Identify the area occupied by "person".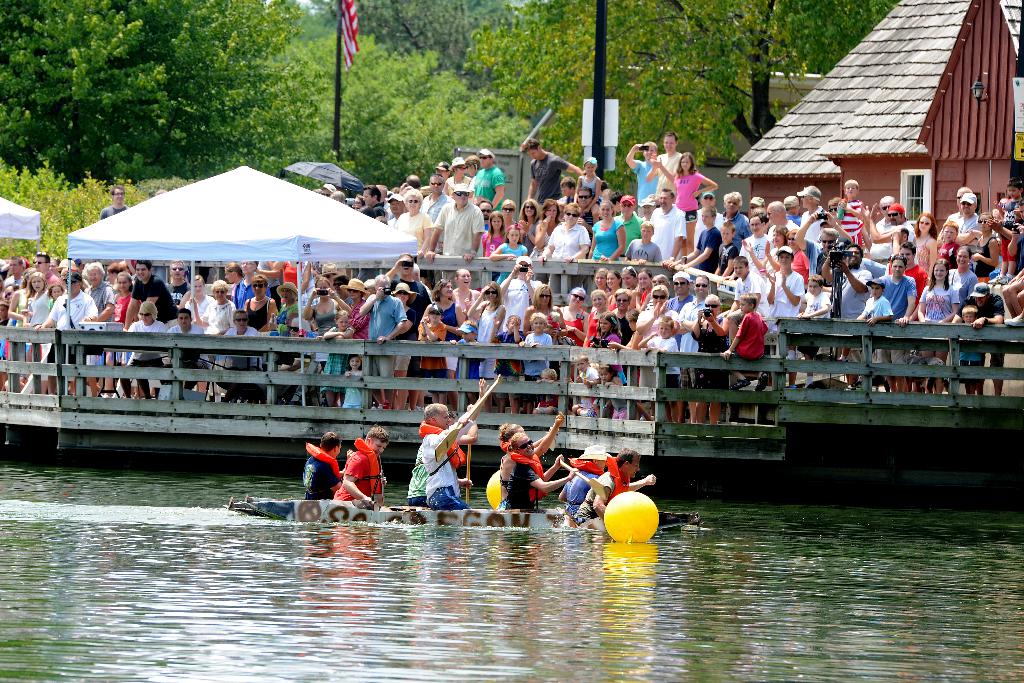
Area: [165,310,209,386].
